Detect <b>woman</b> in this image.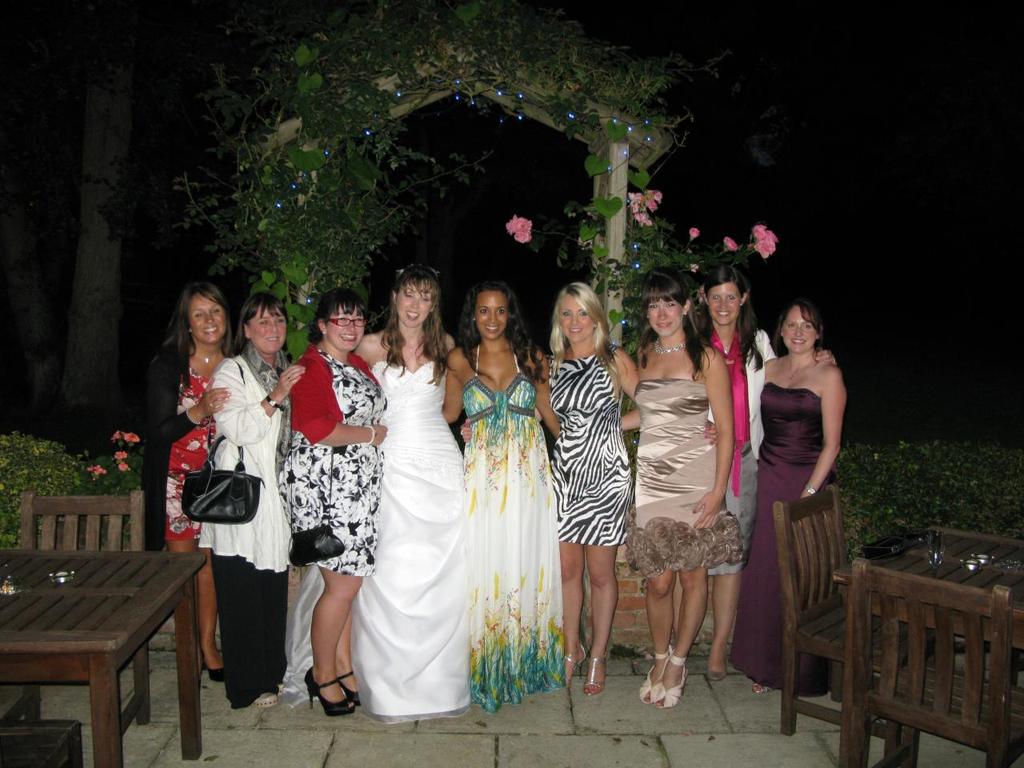
Detection: bbox(726, 294, 852, 696).
